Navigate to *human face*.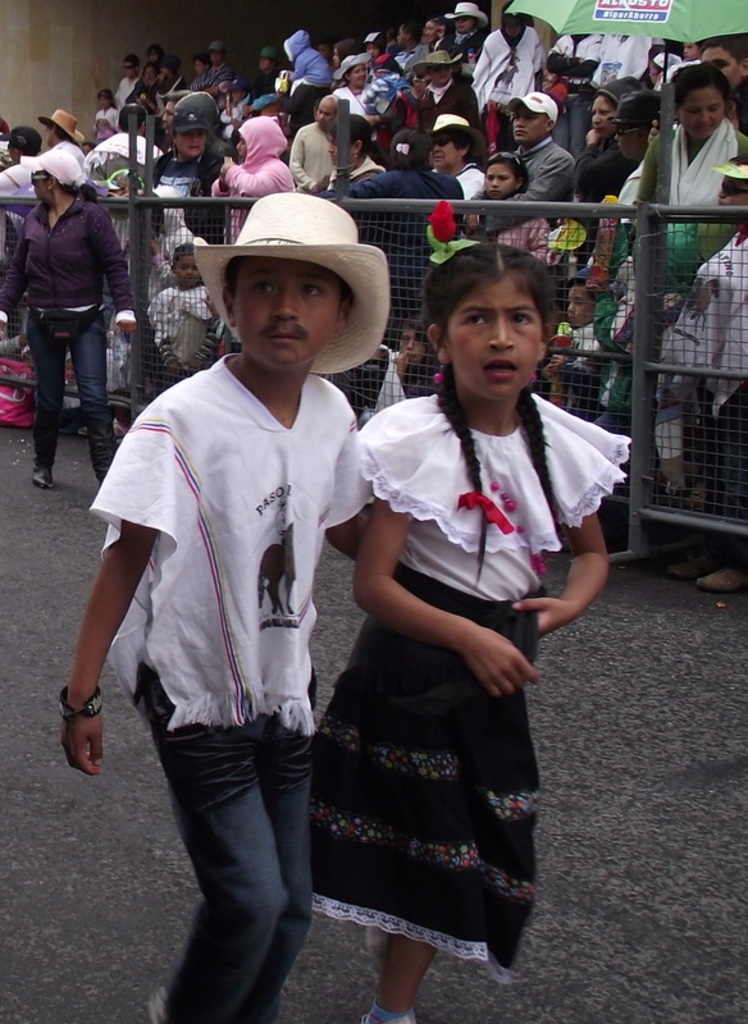
Navigation target: pyautogui.locateOnScreen(142, 69, 154, 79).
